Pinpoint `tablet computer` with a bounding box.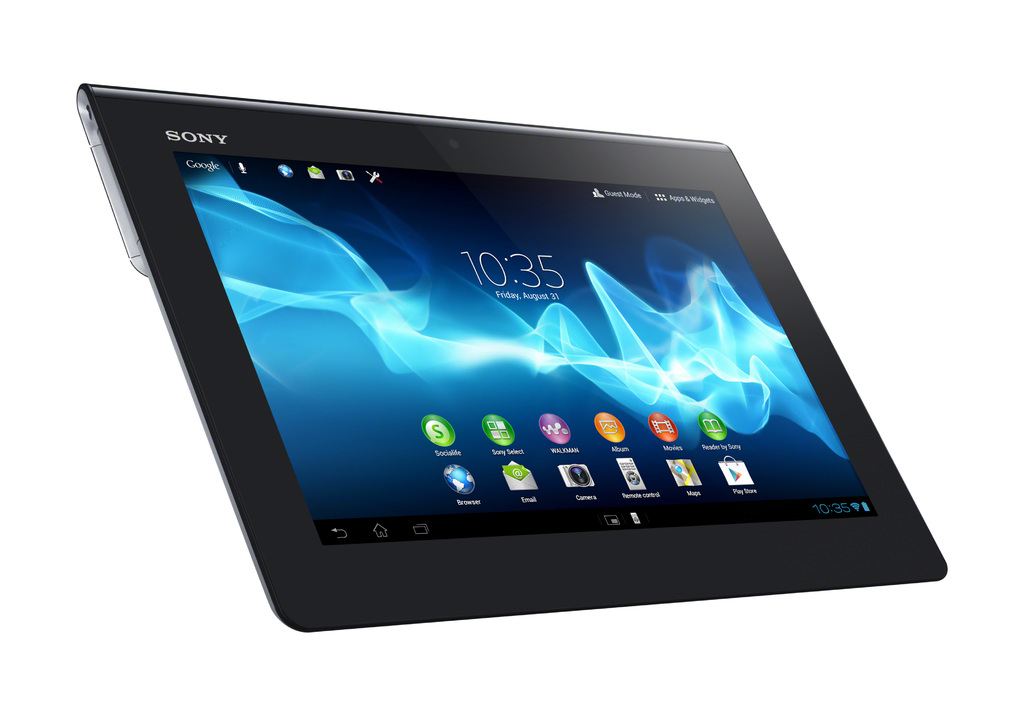
locate(76, 85, 947, 632).
